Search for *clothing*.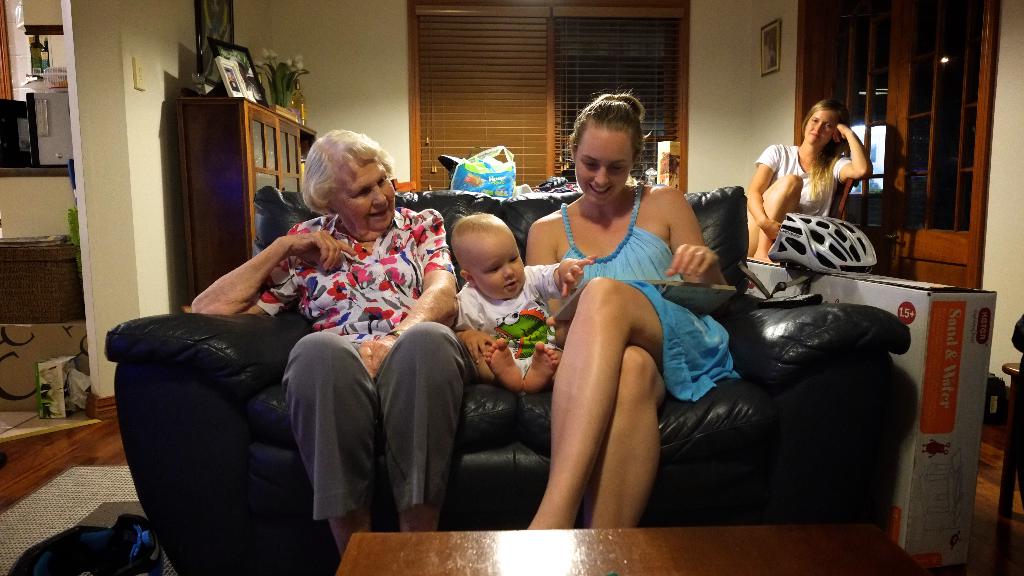
Found at [755,144,851,216].
